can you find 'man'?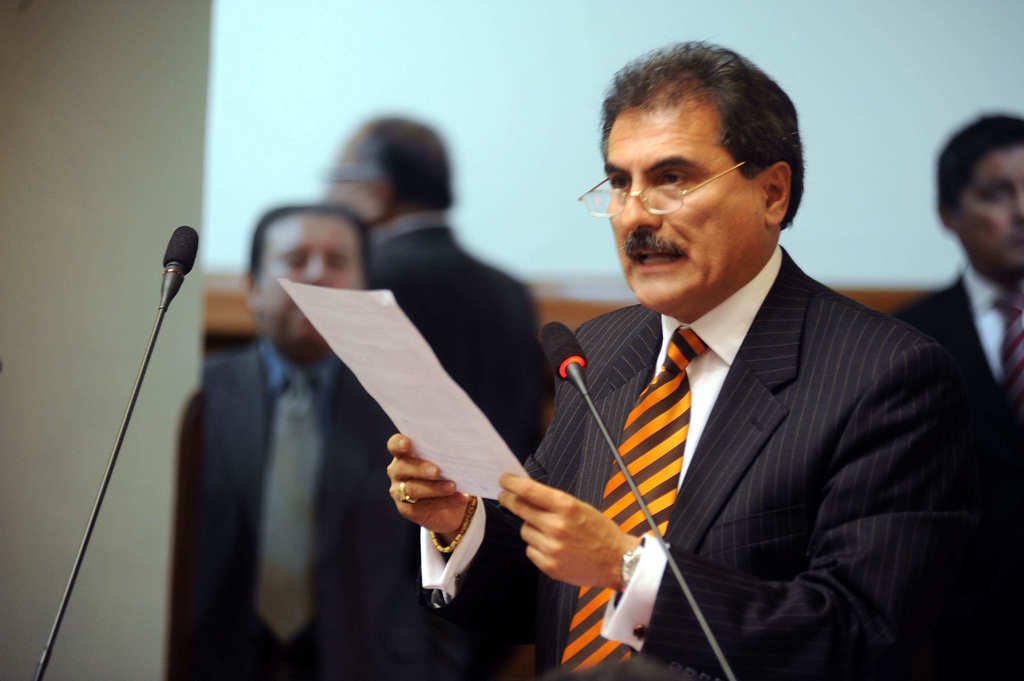
Yes, bounding box: 321, 117, 538, 464.
